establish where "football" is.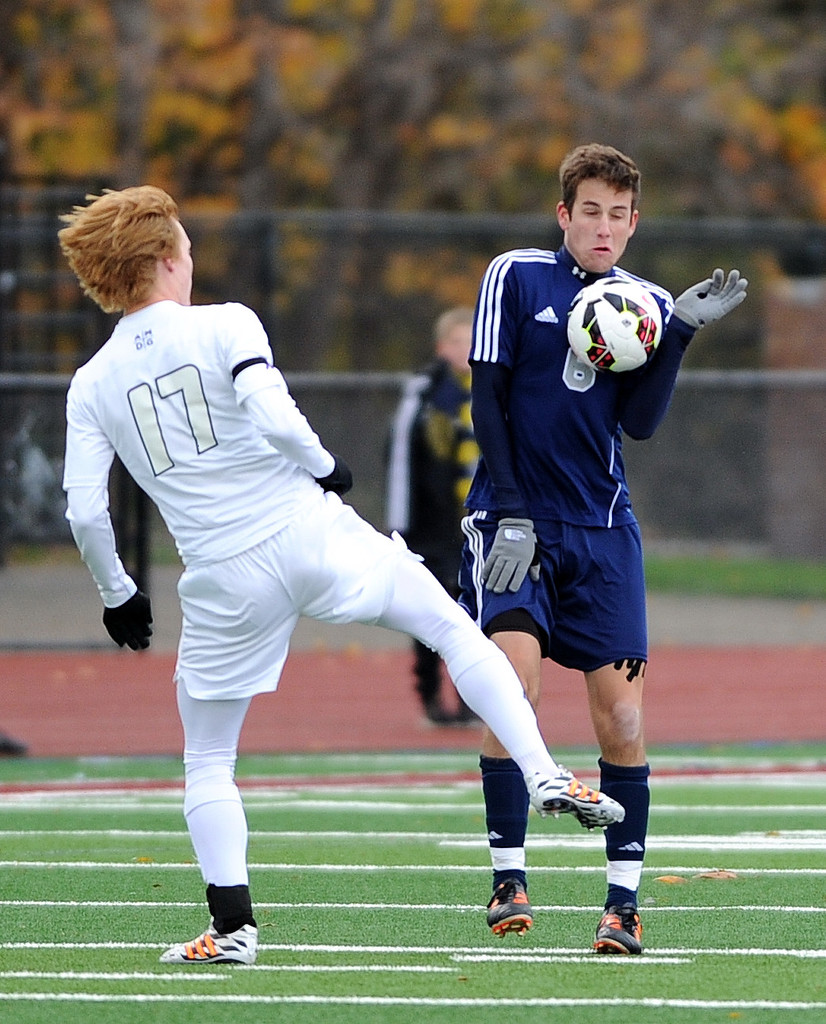
Established at region(566, 276, 663, 371).
